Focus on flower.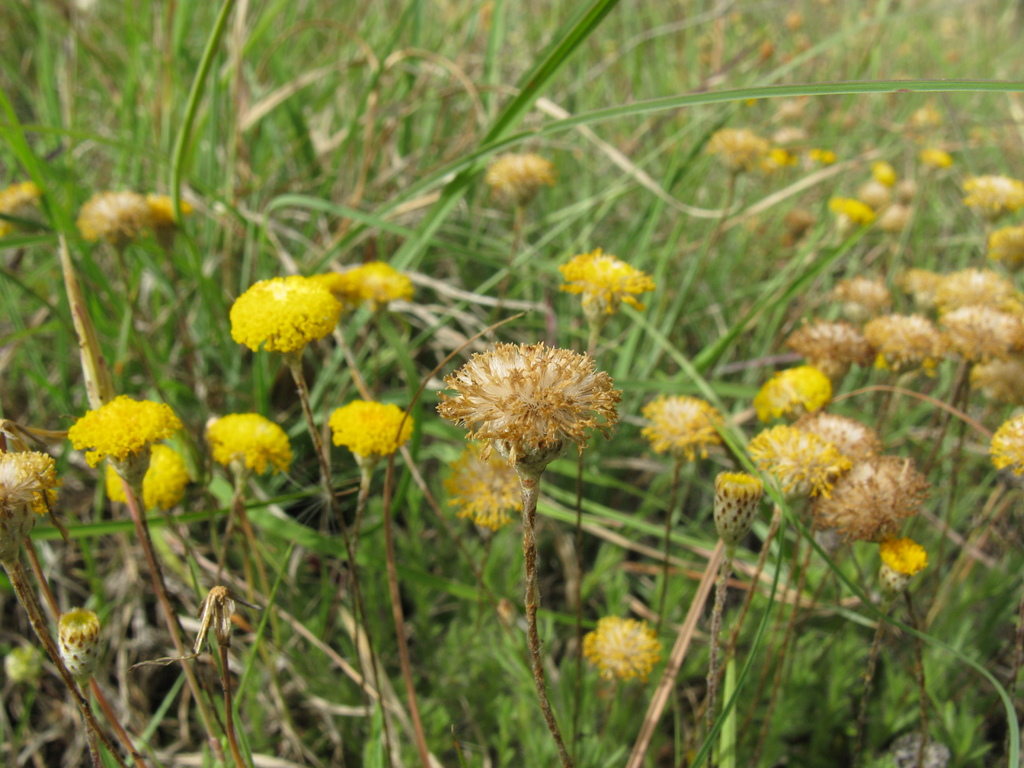
Focused at pyautogui.locateOnScreen(0, 180, 39, 242).
